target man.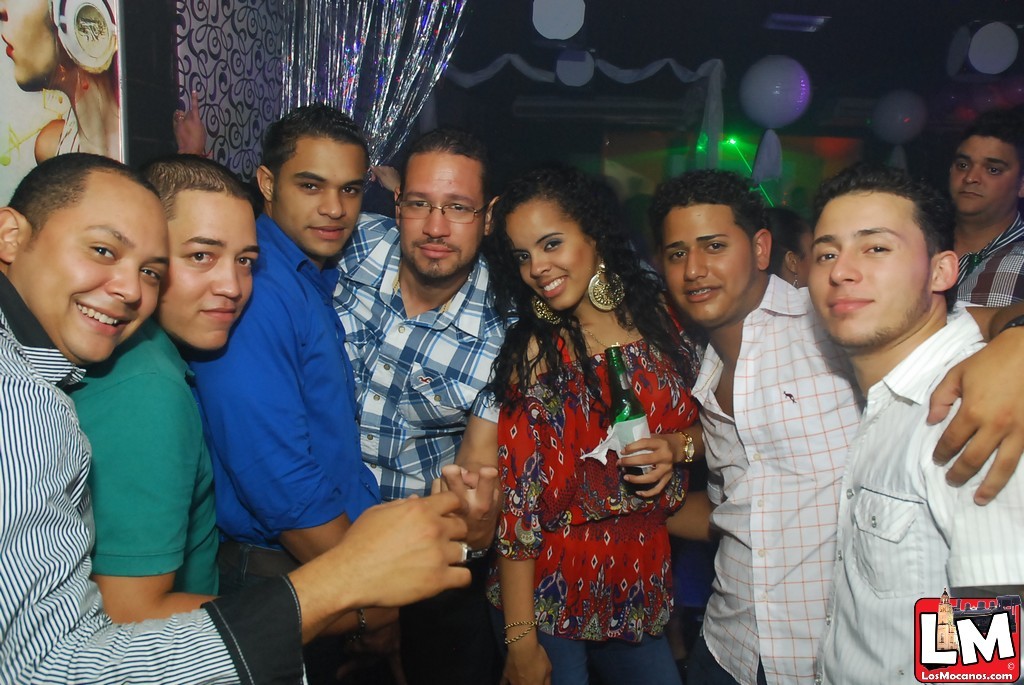
Target region: <box>945,105,1023,341</box>.
